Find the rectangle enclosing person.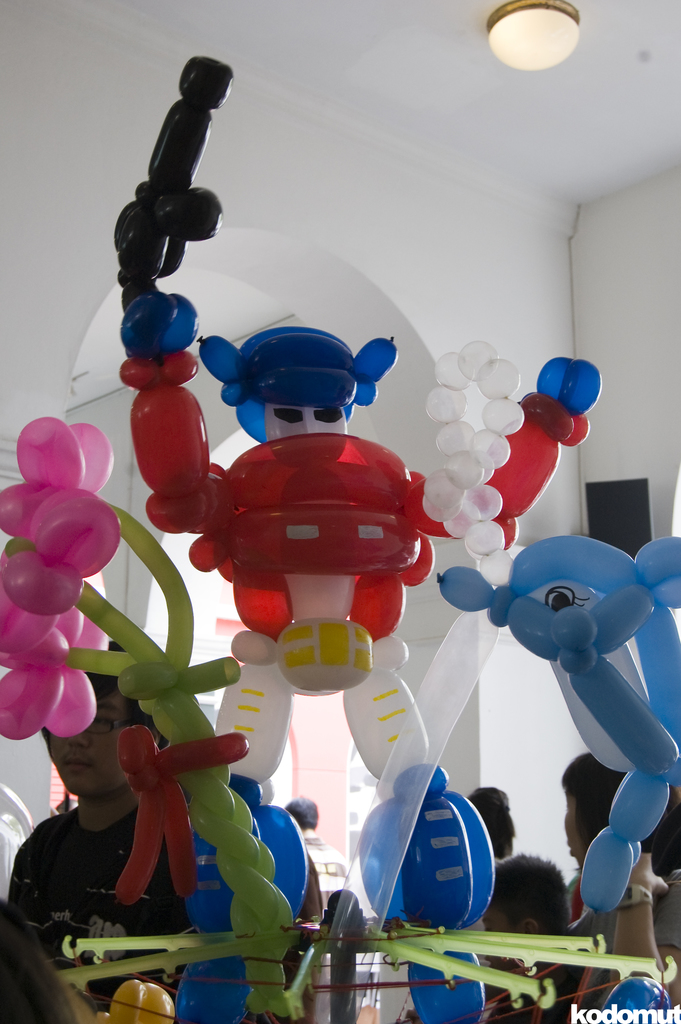
[487, 847, 595, 1023].
